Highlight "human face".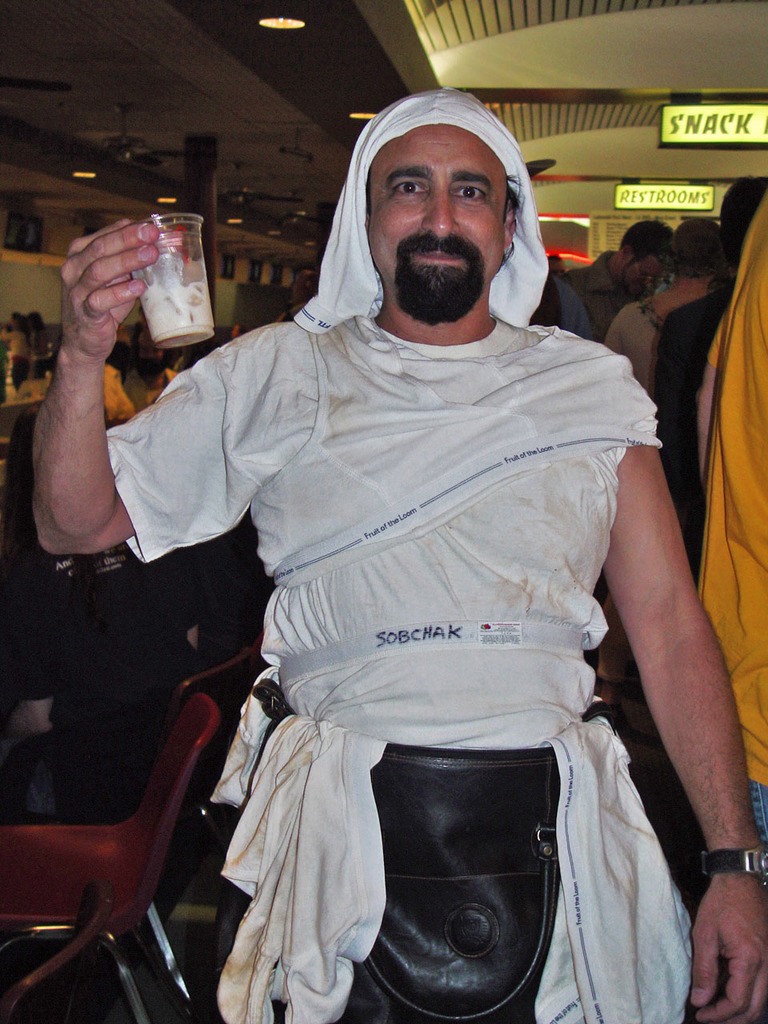
Highlighted region: Rect(630, 255, 674, 286).
